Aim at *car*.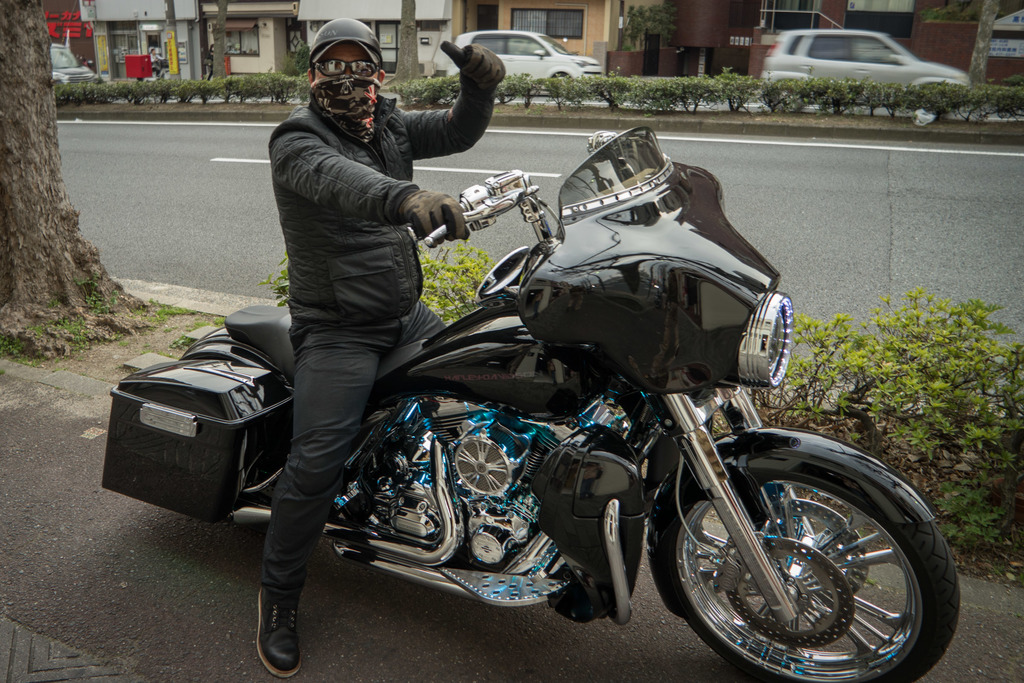
Aimed at 760/31/968/110.
